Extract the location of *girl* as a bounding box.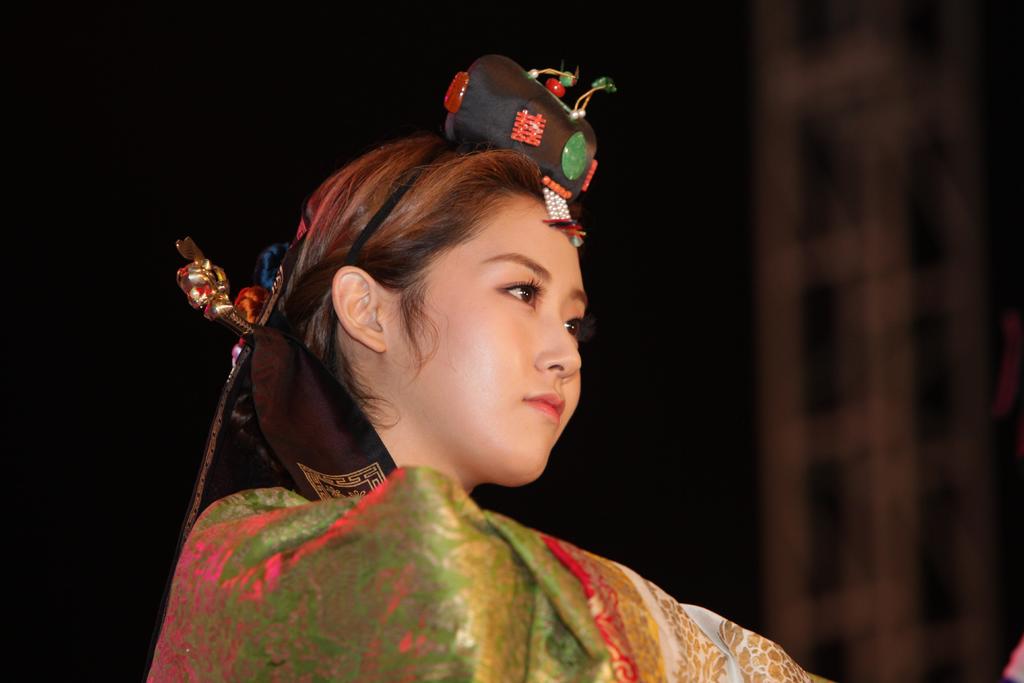
{"x1": 143, "y1": 47, "x2": 829, "y2": 682}.
